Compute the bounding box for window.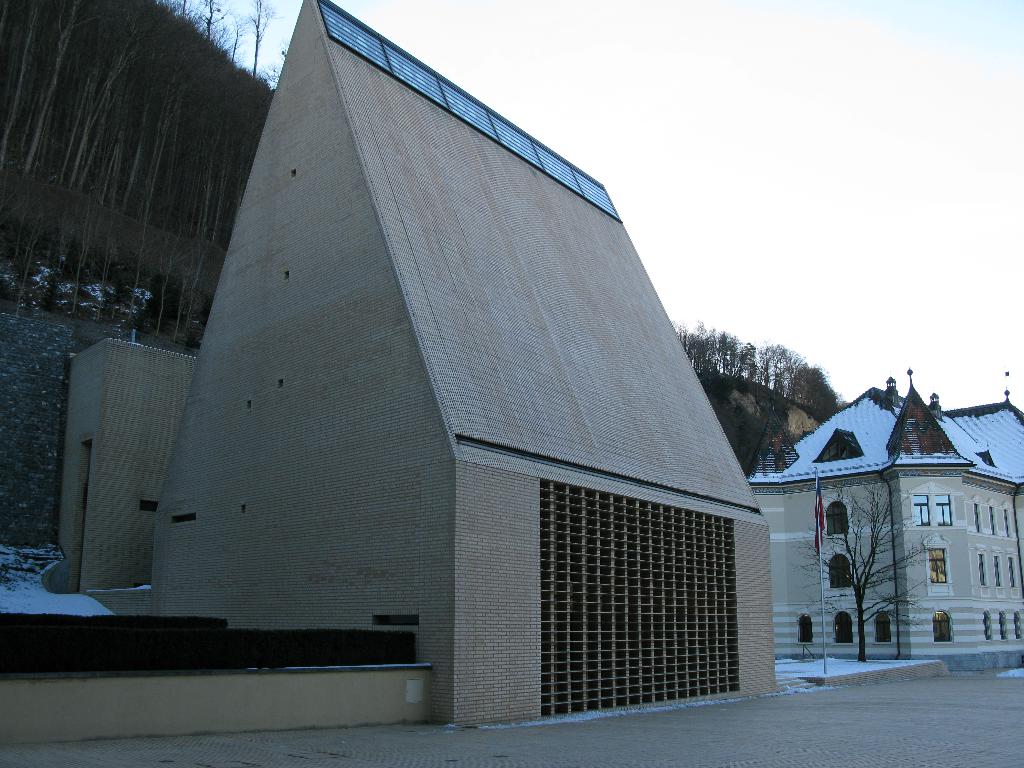
(369, 613, 421, 634).
